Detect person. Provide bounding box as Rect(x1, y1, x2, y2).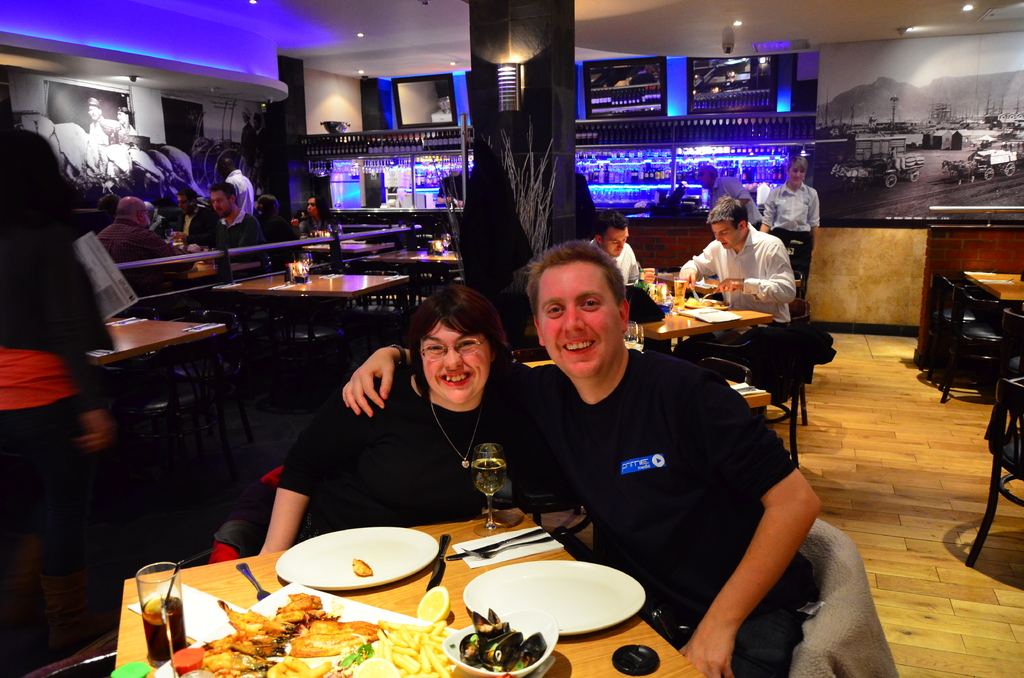
Rect(333, 238, 835, 677).
